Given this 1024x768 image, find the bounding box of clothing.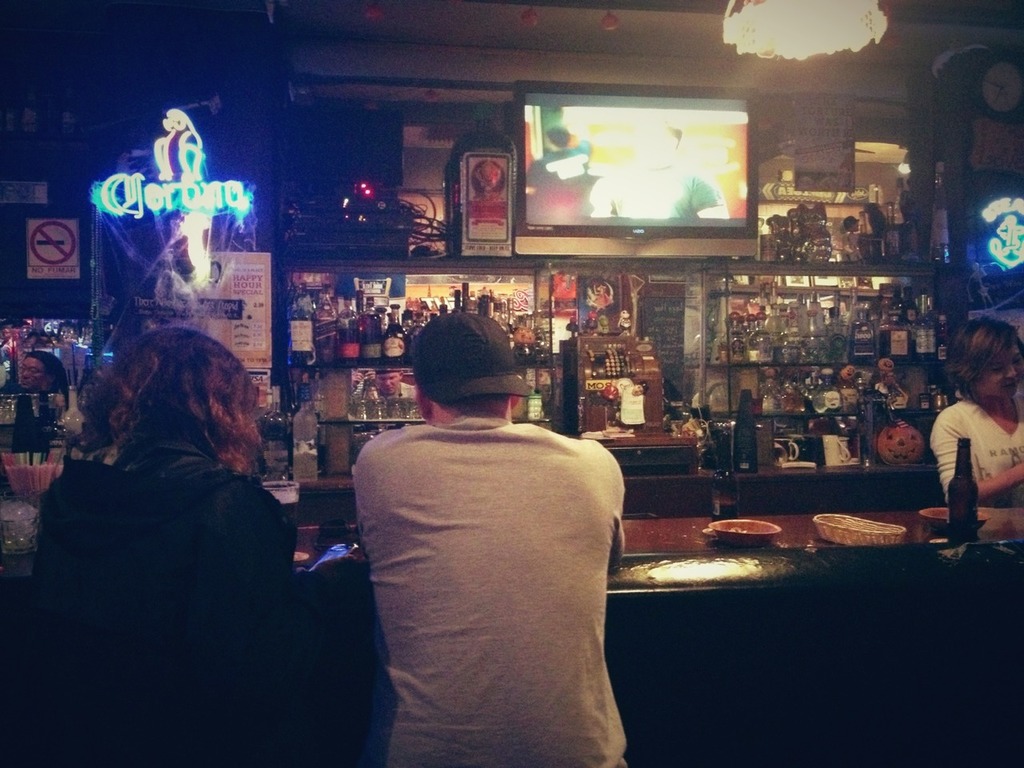
[22, 447, 380, 767].
